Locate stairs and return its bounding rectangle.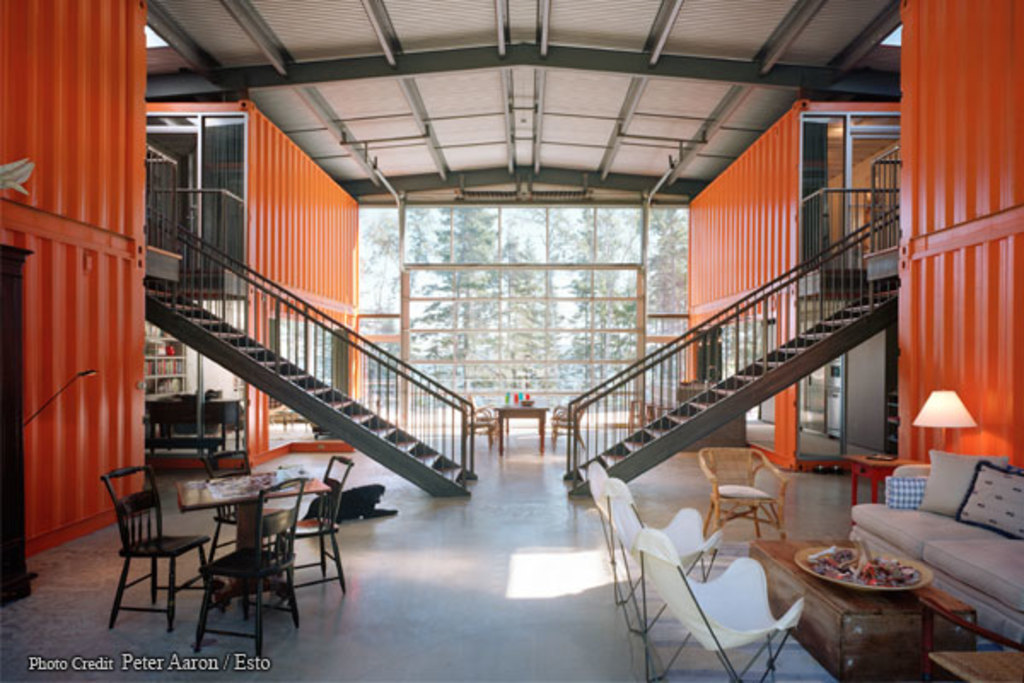
BBox(560, 287, 901, 495).
